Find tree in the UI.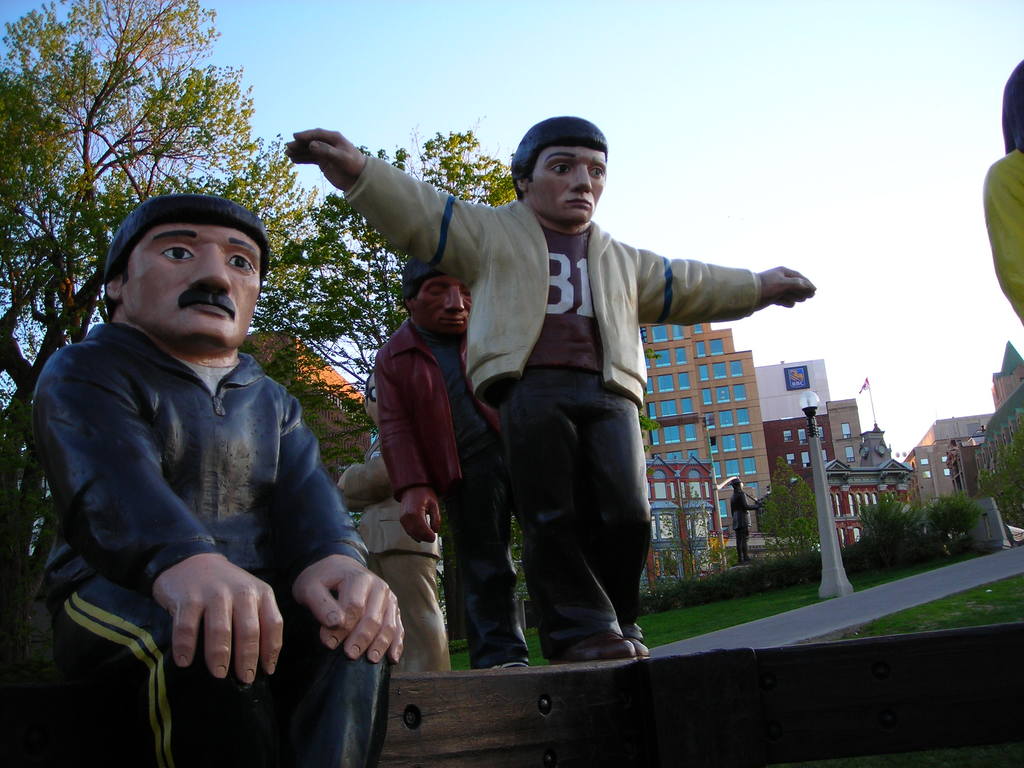
UI element at (x1=854, y1=492, x2=927, y2=566).
